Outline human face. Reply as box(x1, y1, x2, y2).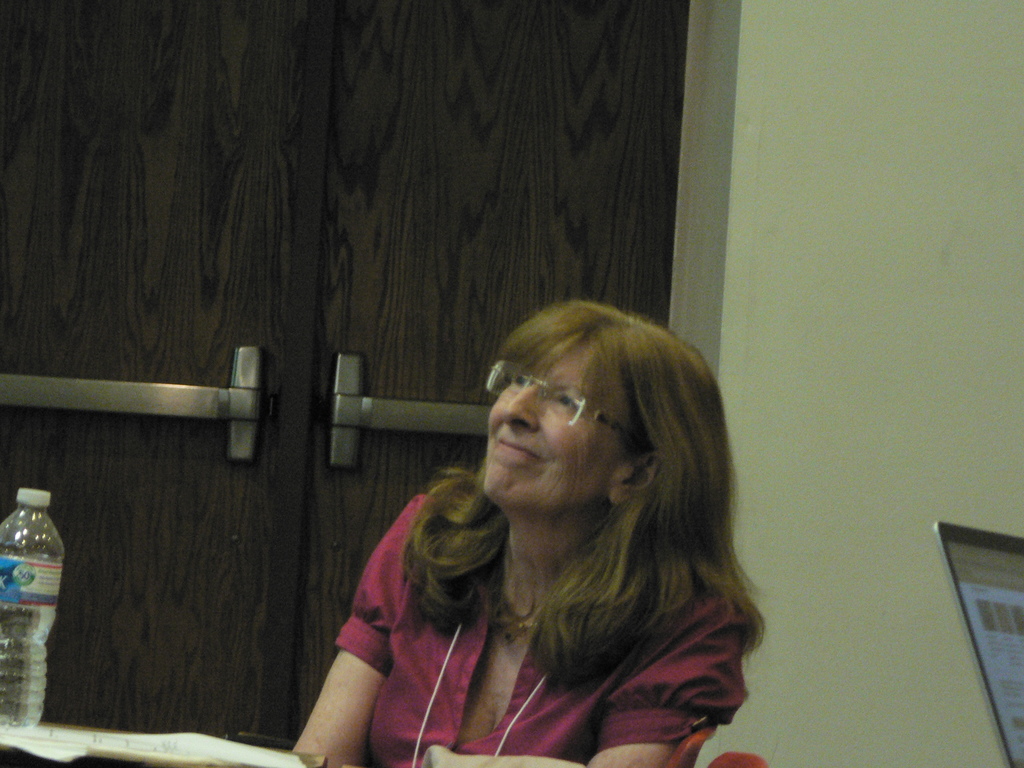
box(484, 344, 609, 504).
